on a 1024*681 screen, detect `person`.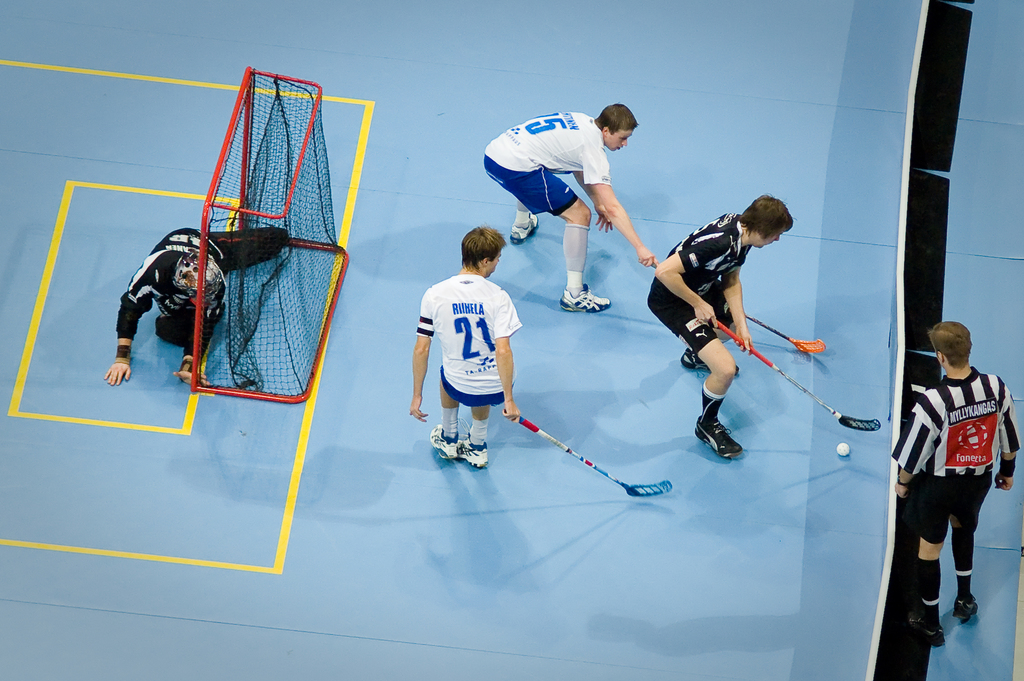
<region>482, 103, 658, 314</region>.
